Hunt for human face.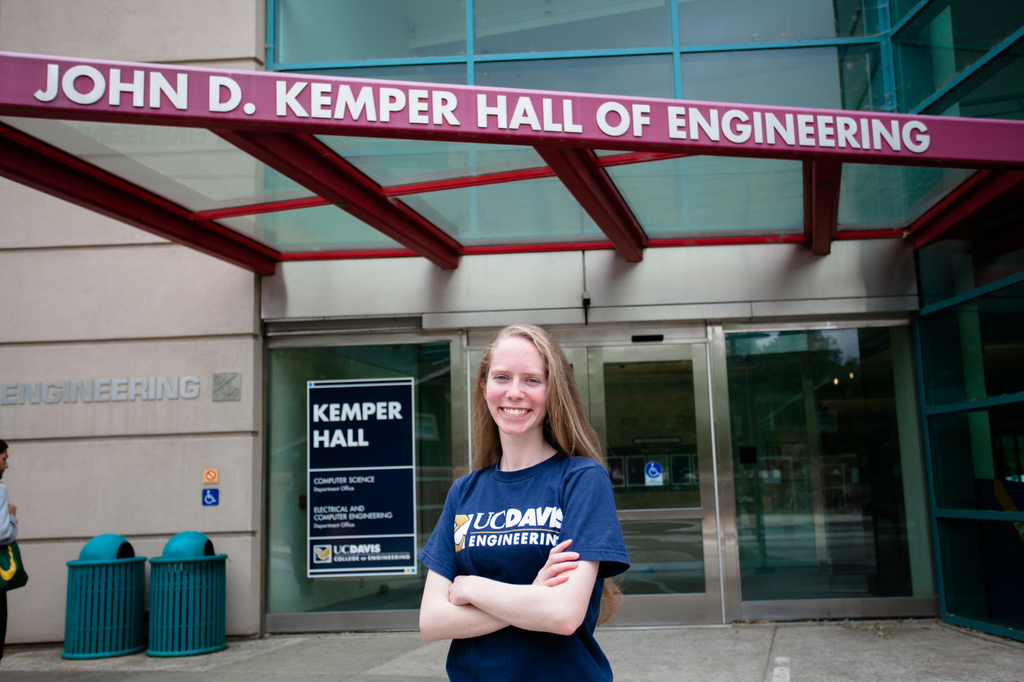
Hunted down at pyautogui.locateOnScreen(486, 335, 547, 438).
